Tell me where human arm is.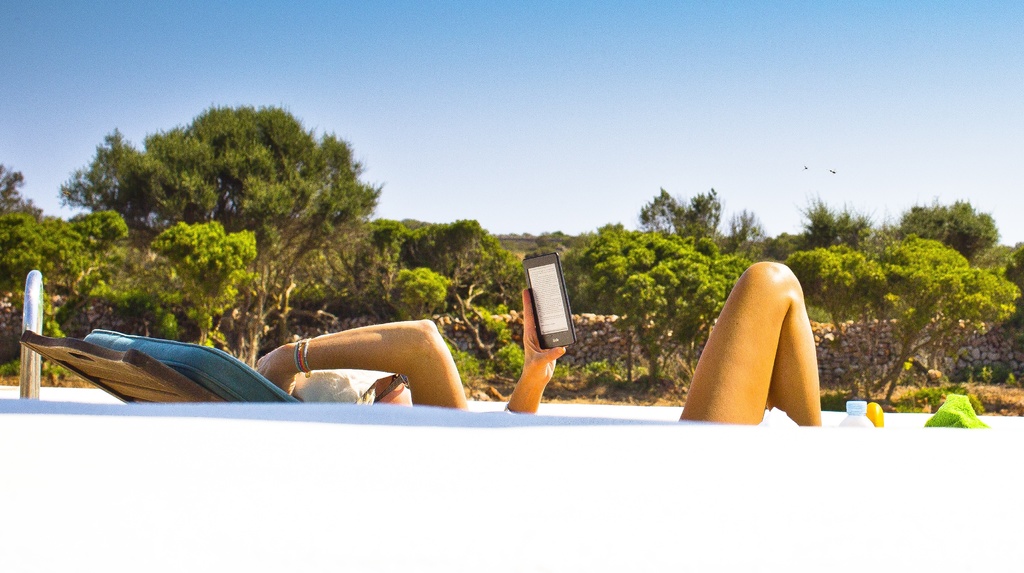
human arm is at {"left": 241, "top": 316, "right": 459, "bottom": 405}.
